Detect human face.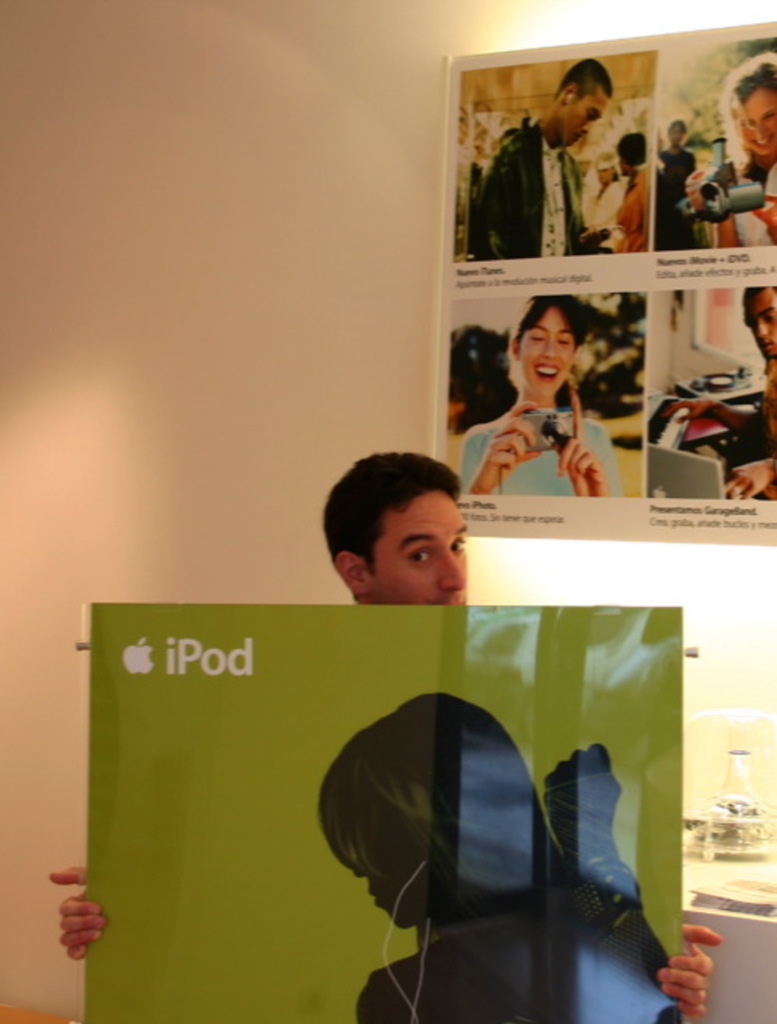
Detected at Rect(751, 286, 775, 359).
